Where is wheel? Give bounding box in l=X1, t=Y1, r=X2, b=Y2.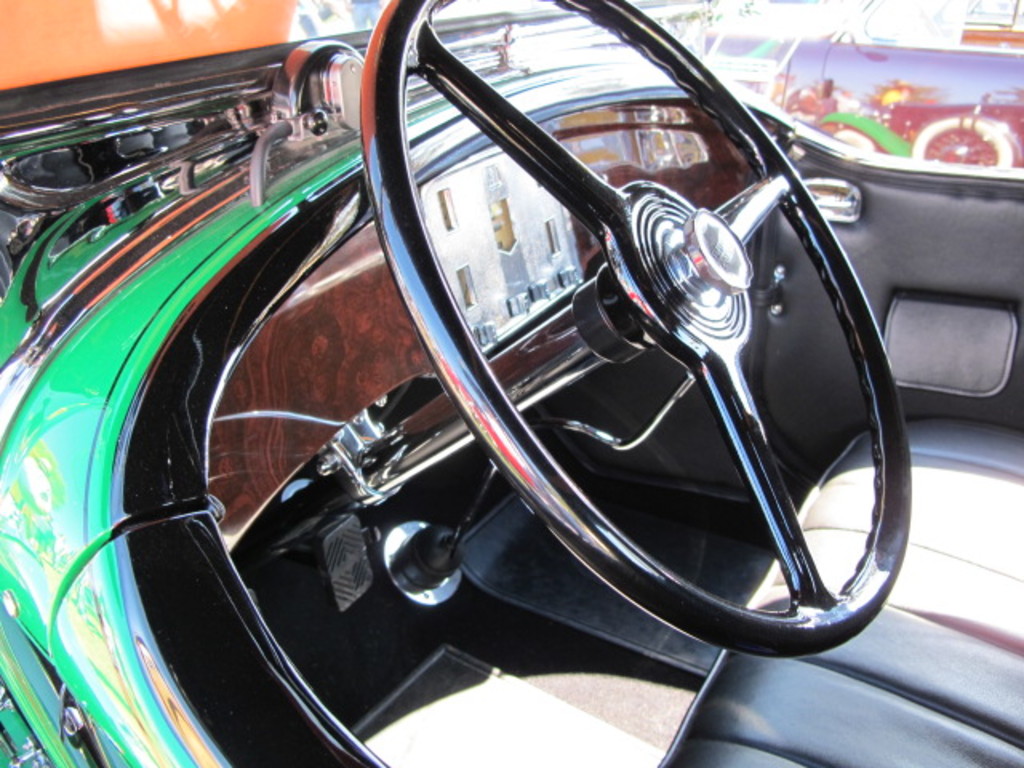
l=362, t=0, r=925, b=646.
